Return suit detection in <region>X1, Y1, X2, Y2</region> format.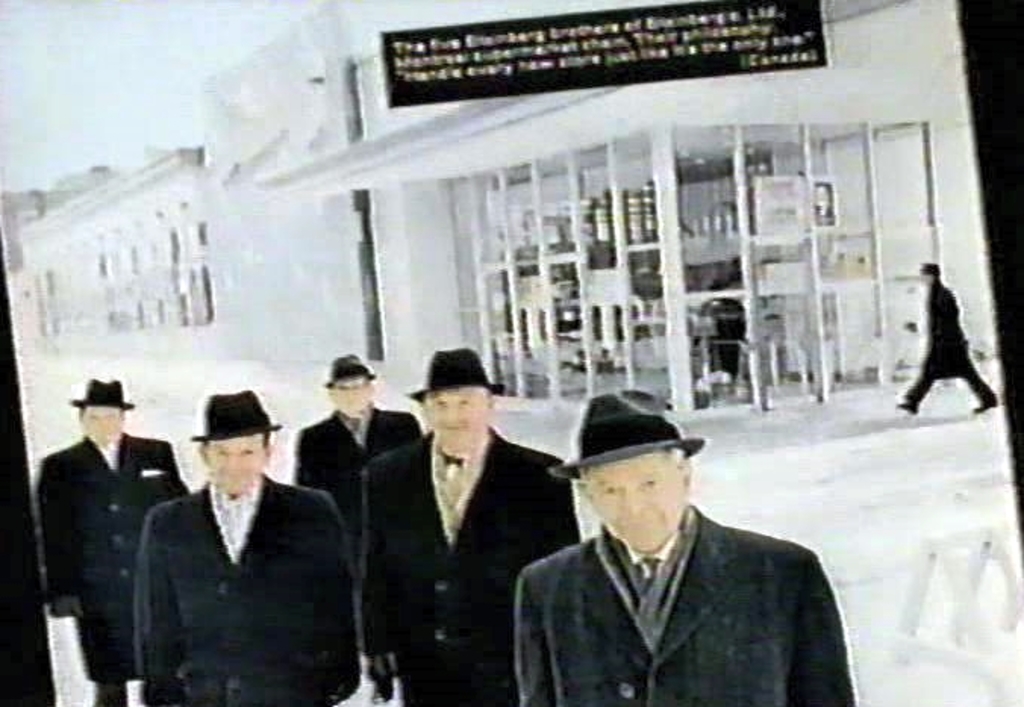
<region>900, 277, 1000, 413</region>.
